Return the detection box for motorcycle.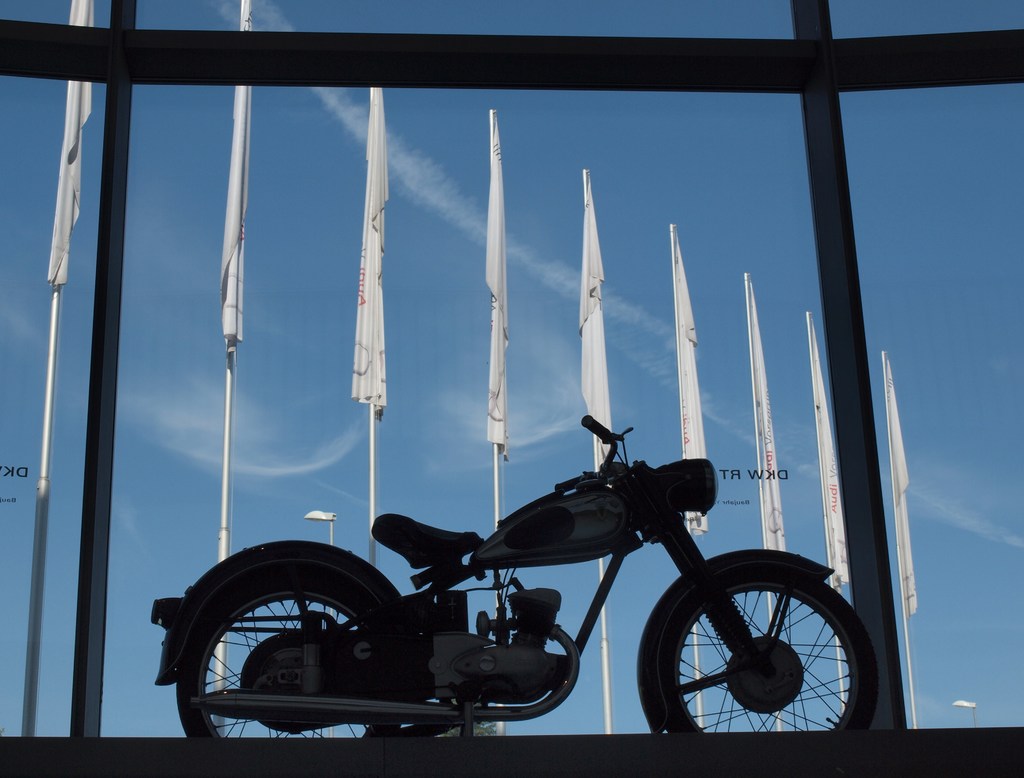
157:397:877:765.
